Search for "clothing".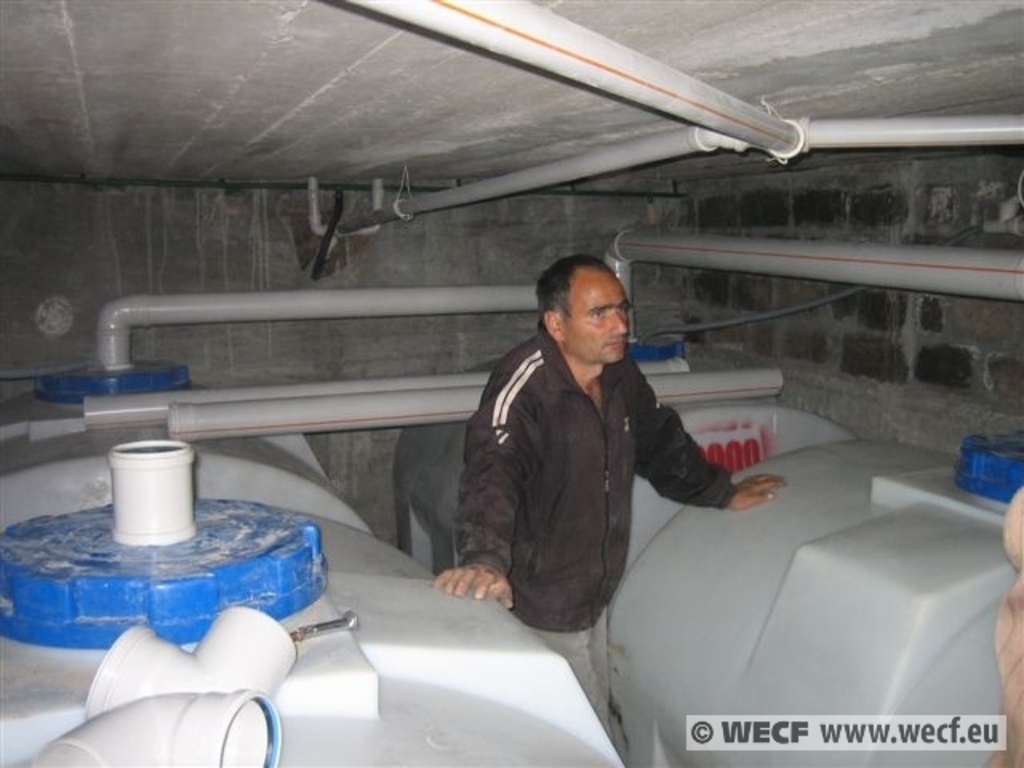
Found at <region>445, 272, 758, 656</region>.
